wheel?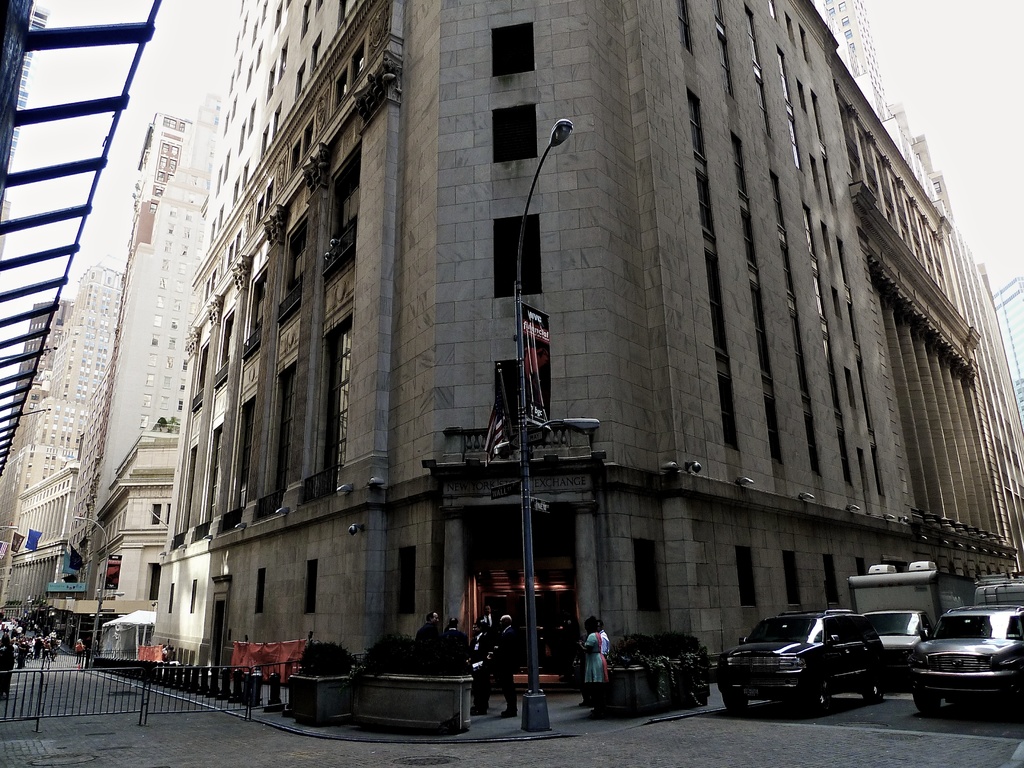
bbox=(724, 689, 750, 716)
